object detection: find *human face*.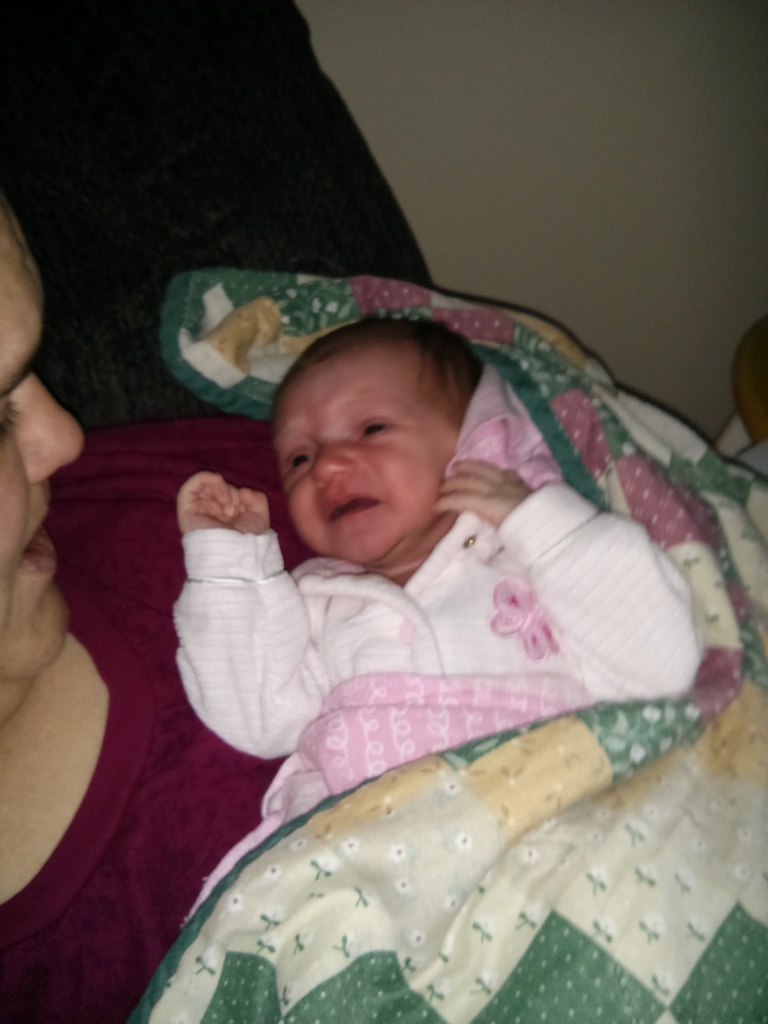
left=274, top=340, right=458, bottom=562.
